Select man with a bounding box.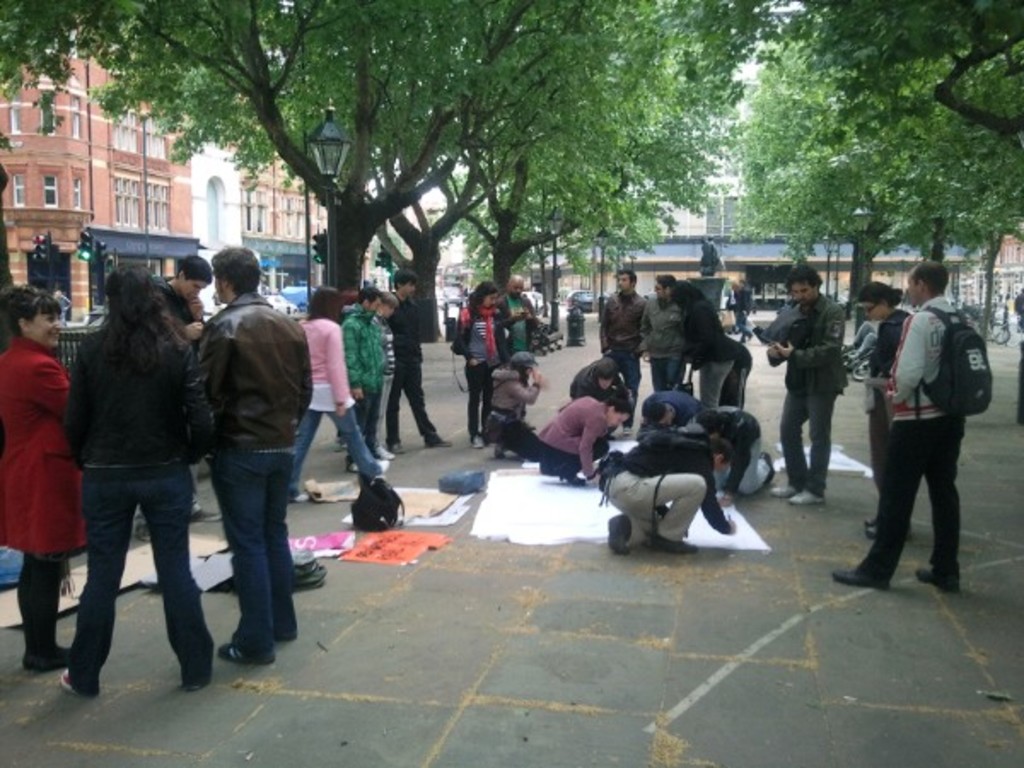
x1=606, y1=430, x2=730, y2=546.
